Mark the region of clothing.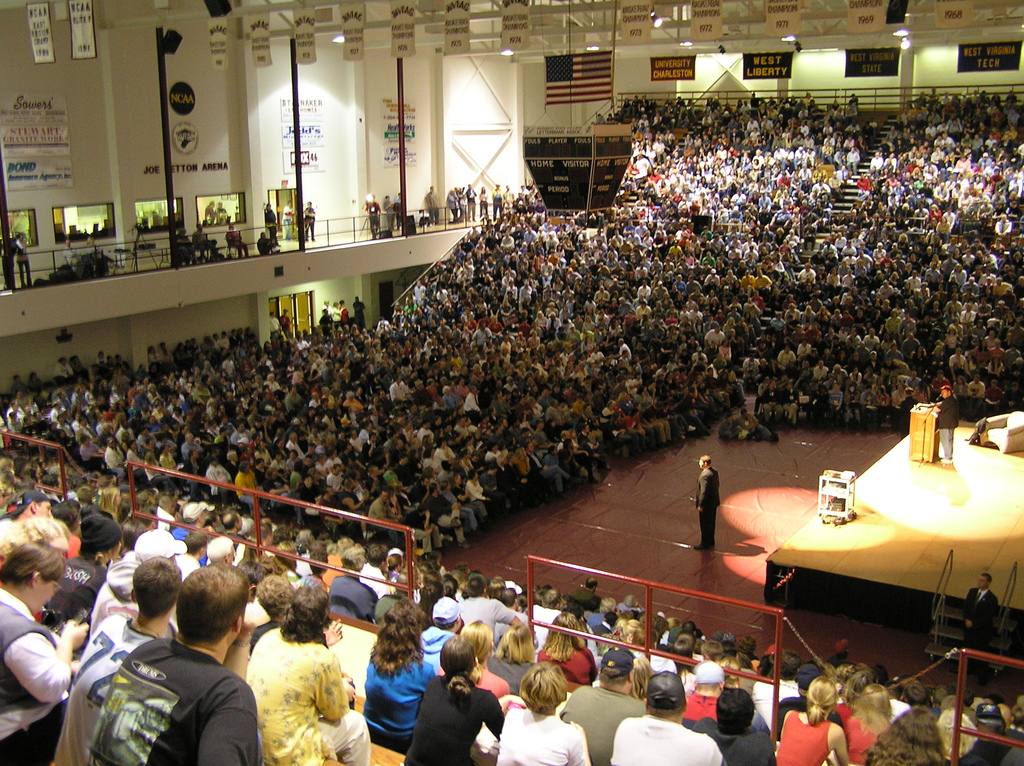
Region: <bbox>259, 237, 275, 252</bbox>.
